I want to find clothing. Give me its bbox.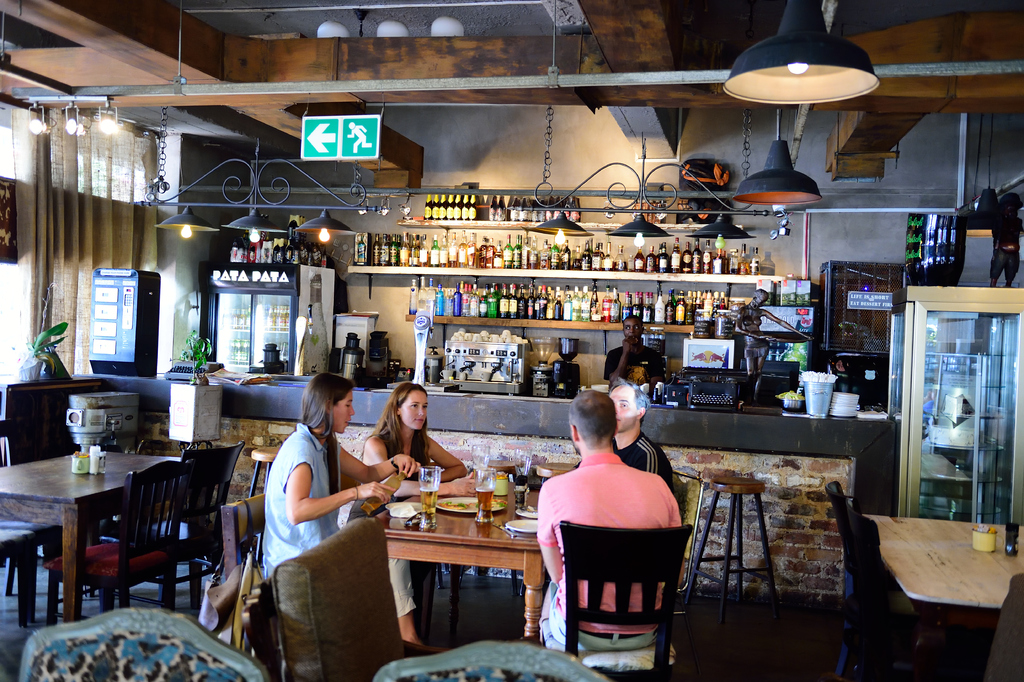
610,435,675,493.
